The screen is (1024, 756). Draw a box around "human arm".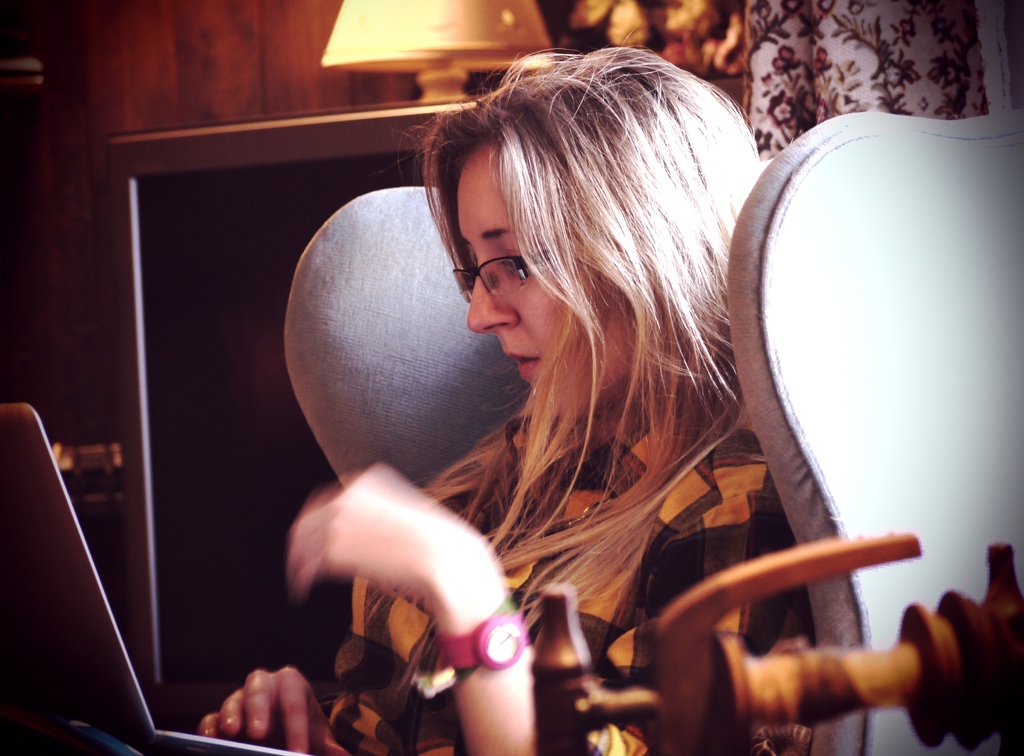
crop(188, 481, 436, 755).
